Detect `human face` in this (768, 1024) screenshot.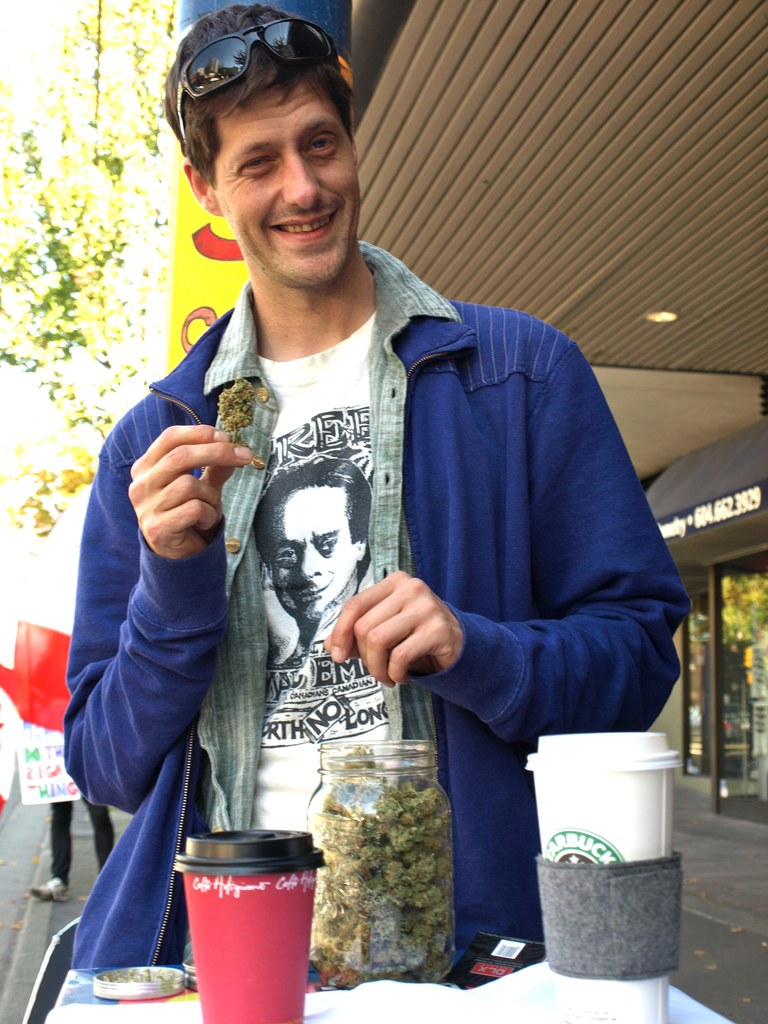
Detection: rect(258, 484, 356, 622).
